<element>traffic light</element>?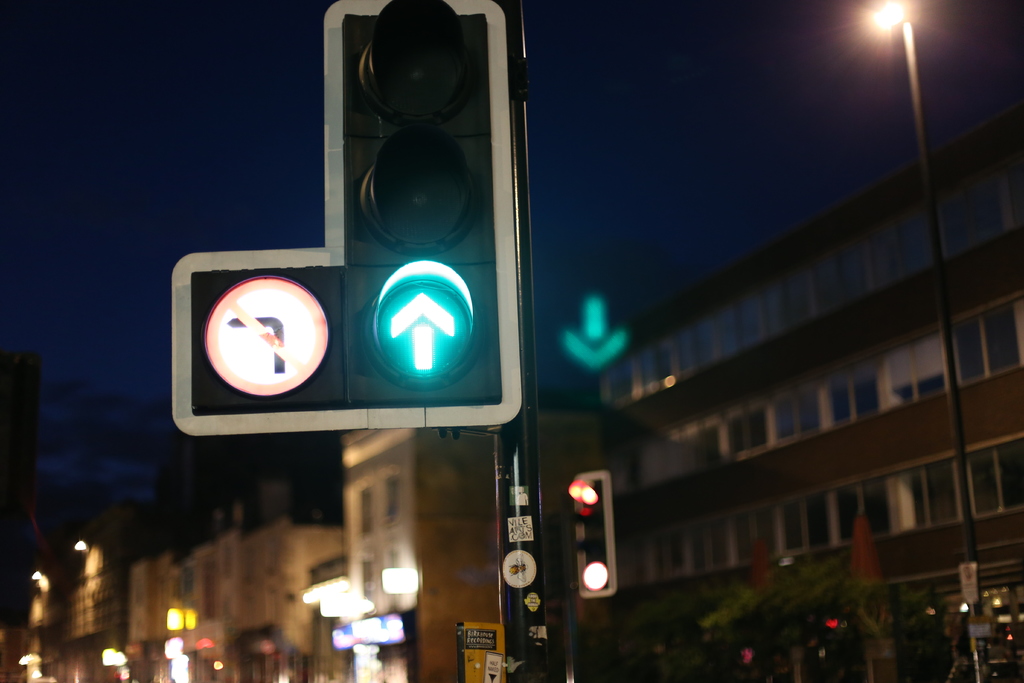
<region>169, 0, 524, 437</region>
